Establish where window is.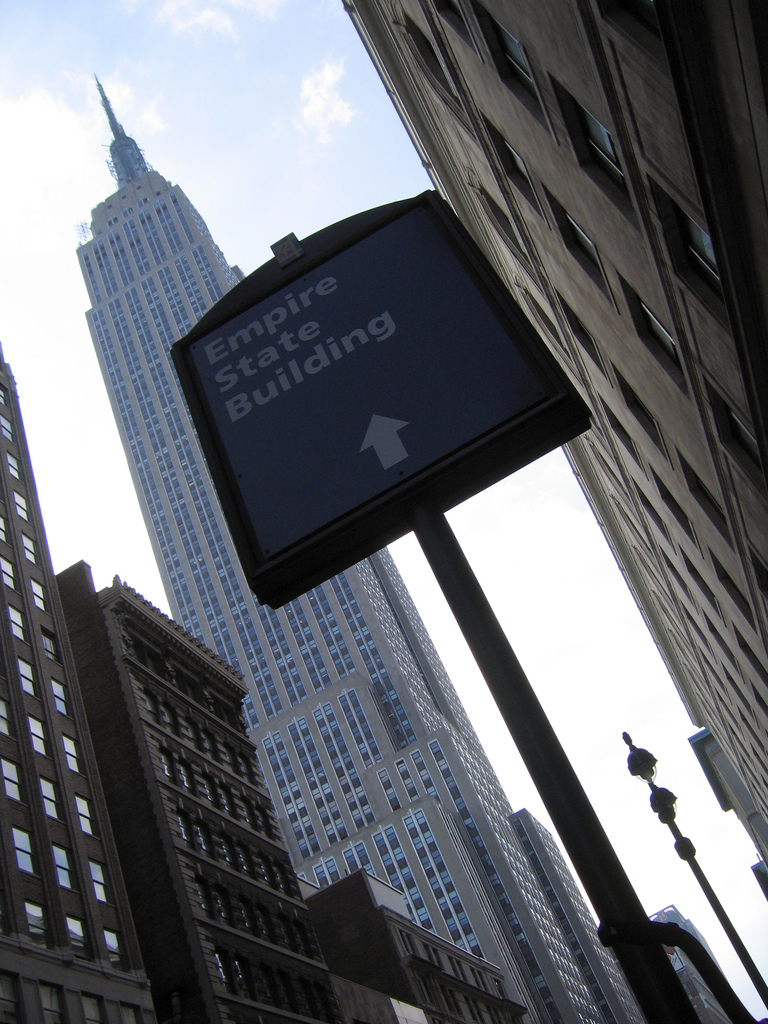
Established at (0,416,15,440).
